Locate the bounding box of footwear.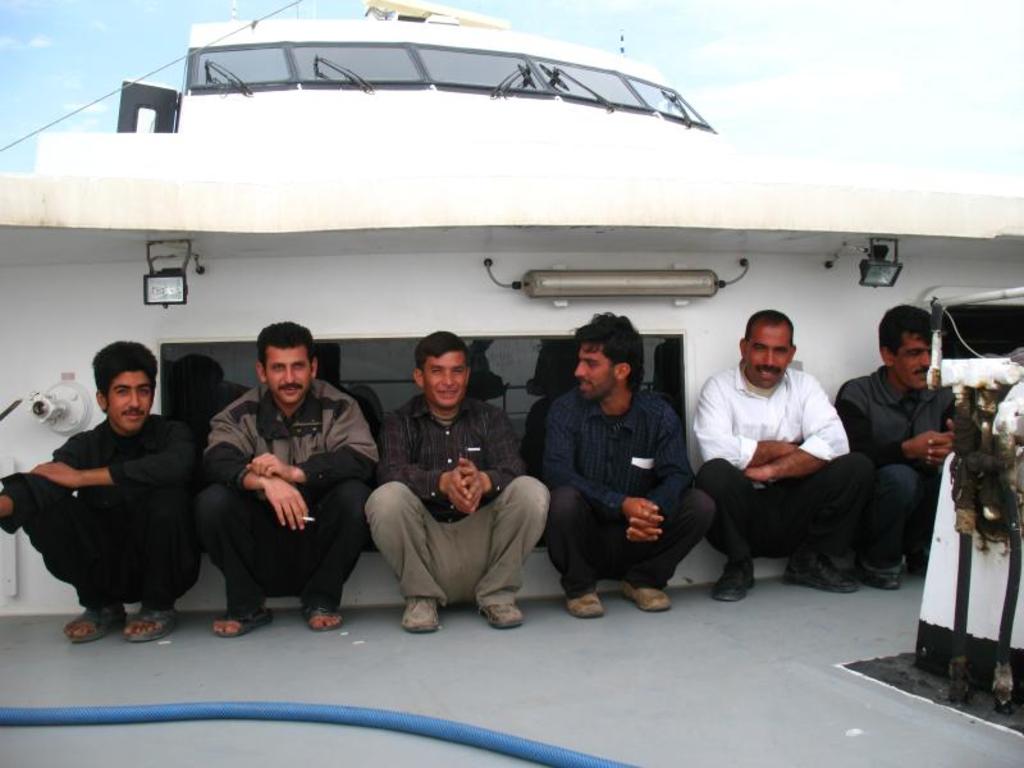
Bounding box: [x1=566, y1=595, x2=604, y2=613].
